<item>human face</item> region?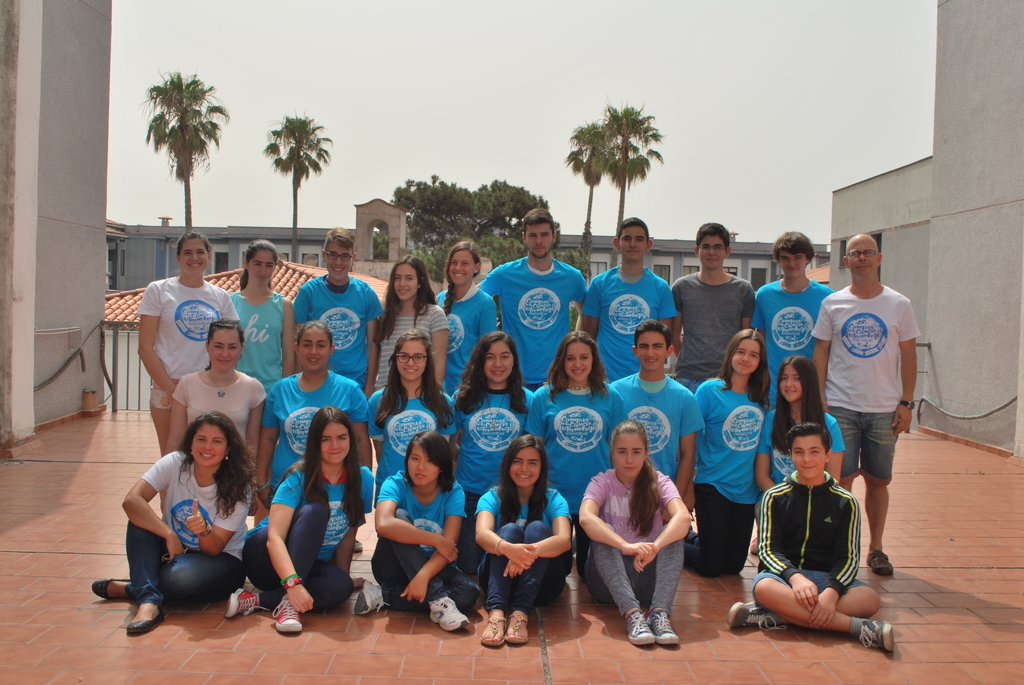
<bbox>301, 330, 325, 368</bbox>
